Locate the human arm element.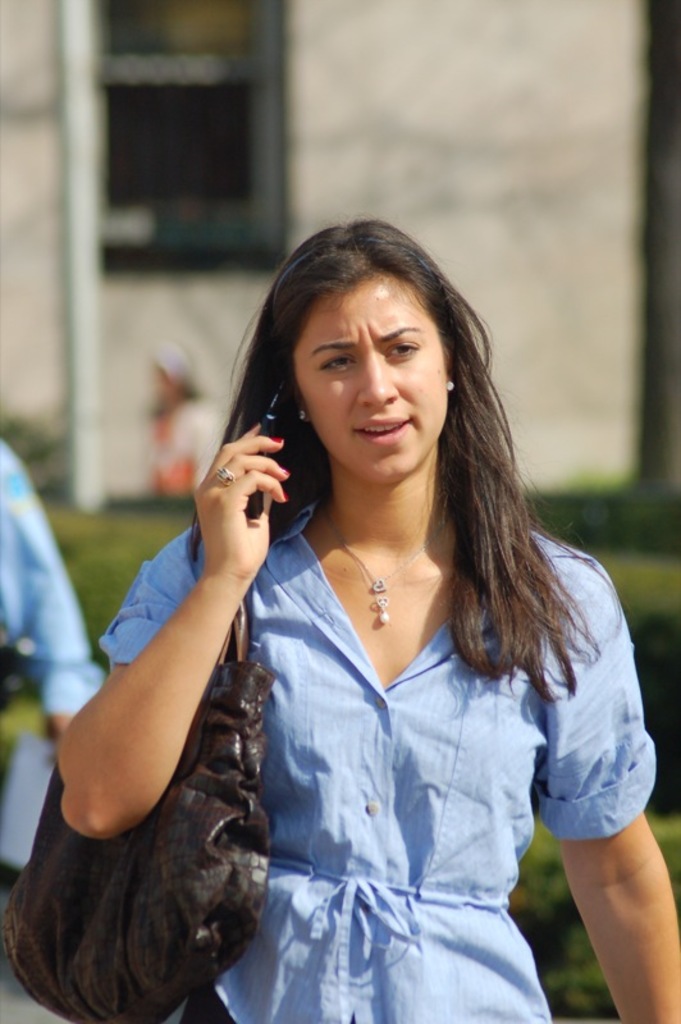
Element bbox: detection(90, 440, 296, 906).
